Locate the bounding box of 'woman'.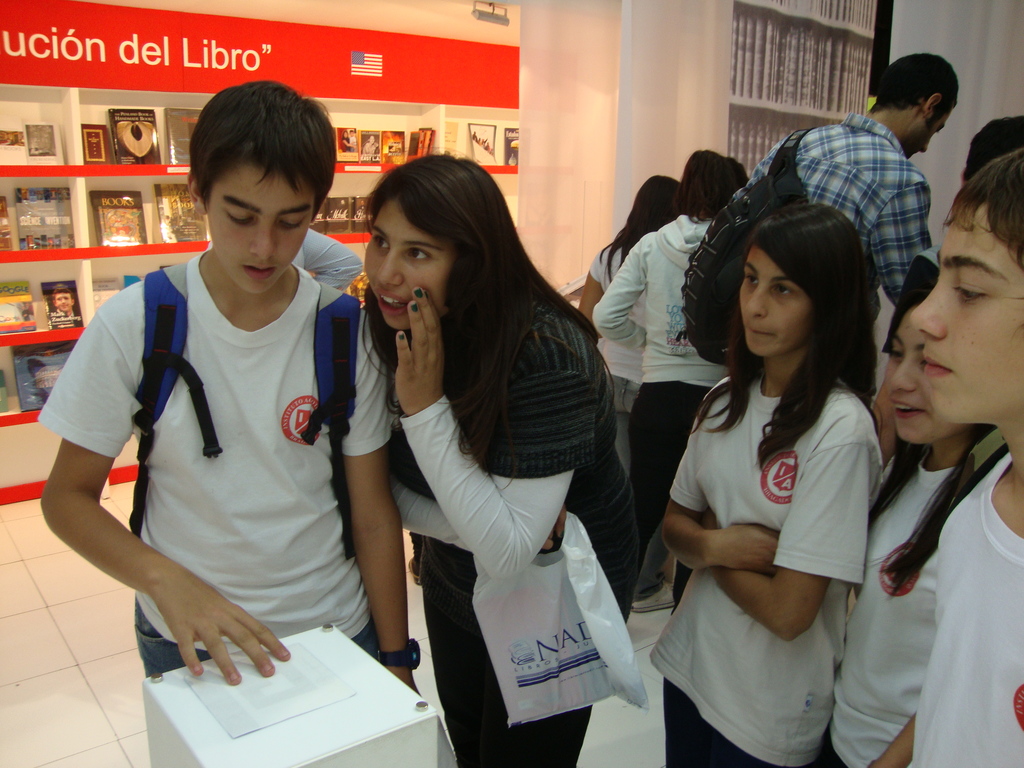
Bounding box: 645 177 894 767.
